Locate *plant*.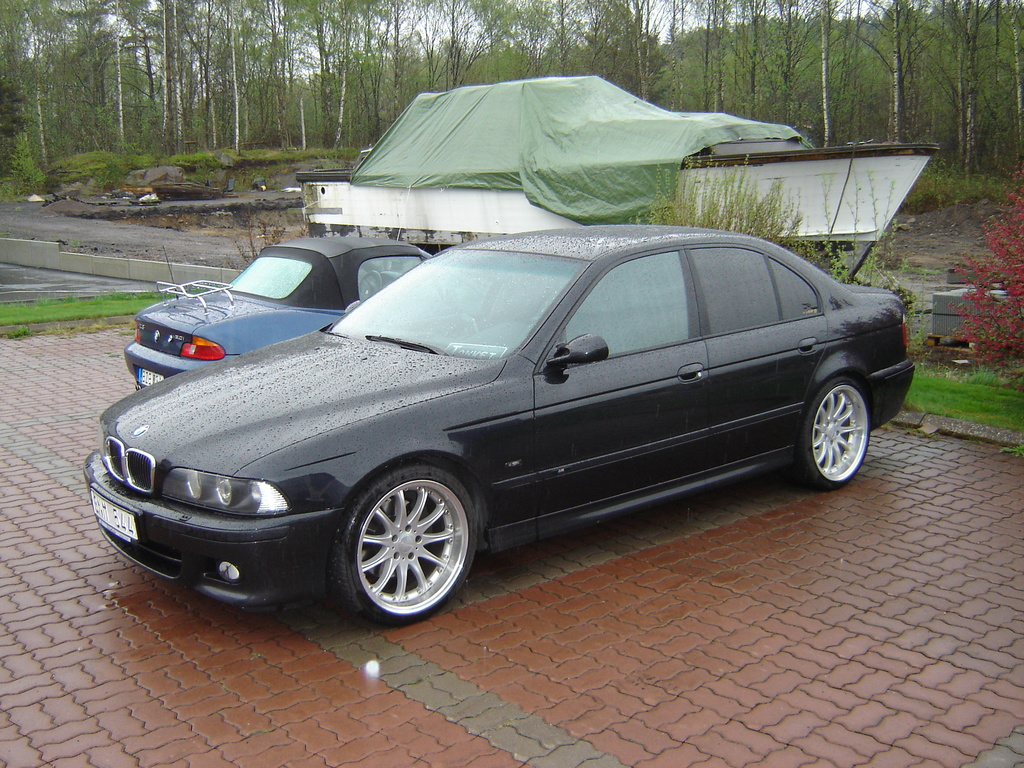
Bounding box: crop(943, 166, 1023, 381).
